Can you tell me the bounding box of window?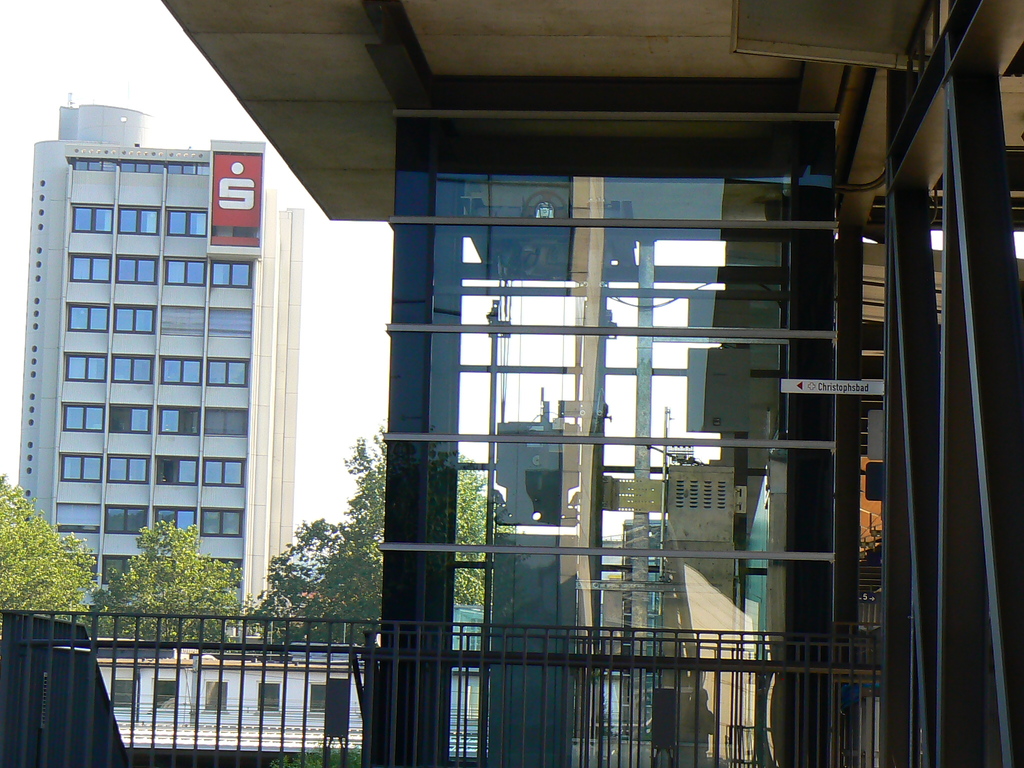
rect(204, 511, 243, 538).
